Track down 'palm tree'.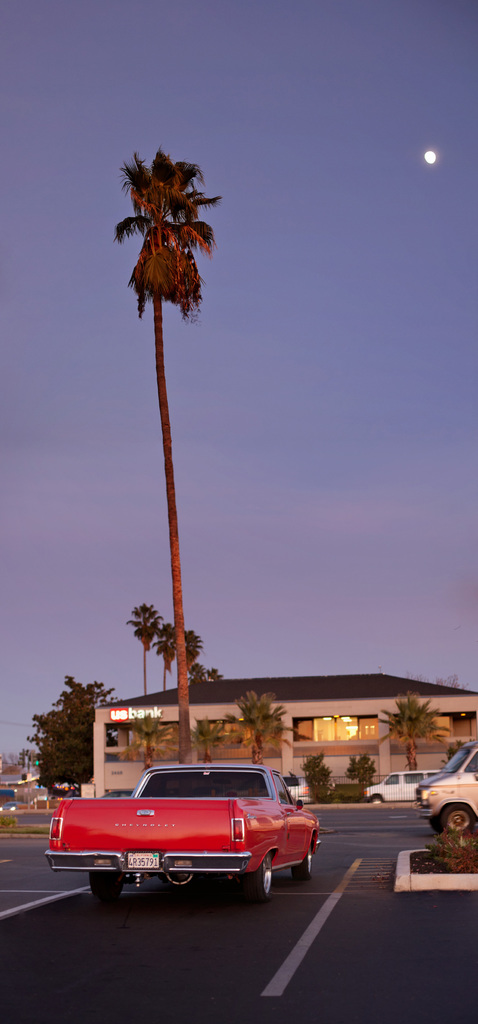
Tracked to <bbox>143, 615, 180, 720</bbox>.
